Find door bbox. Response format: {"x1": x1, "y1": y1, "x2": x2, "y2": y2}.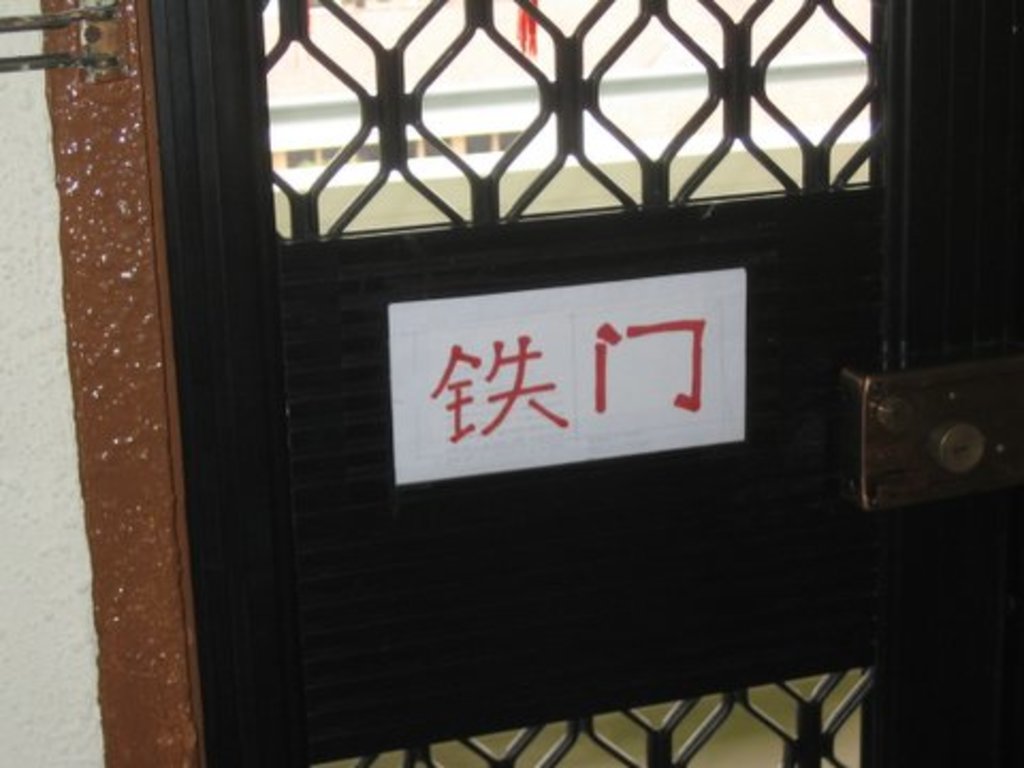
{"x1": 149, "y1": 0, "x2": 1022, "y2": 766}.
